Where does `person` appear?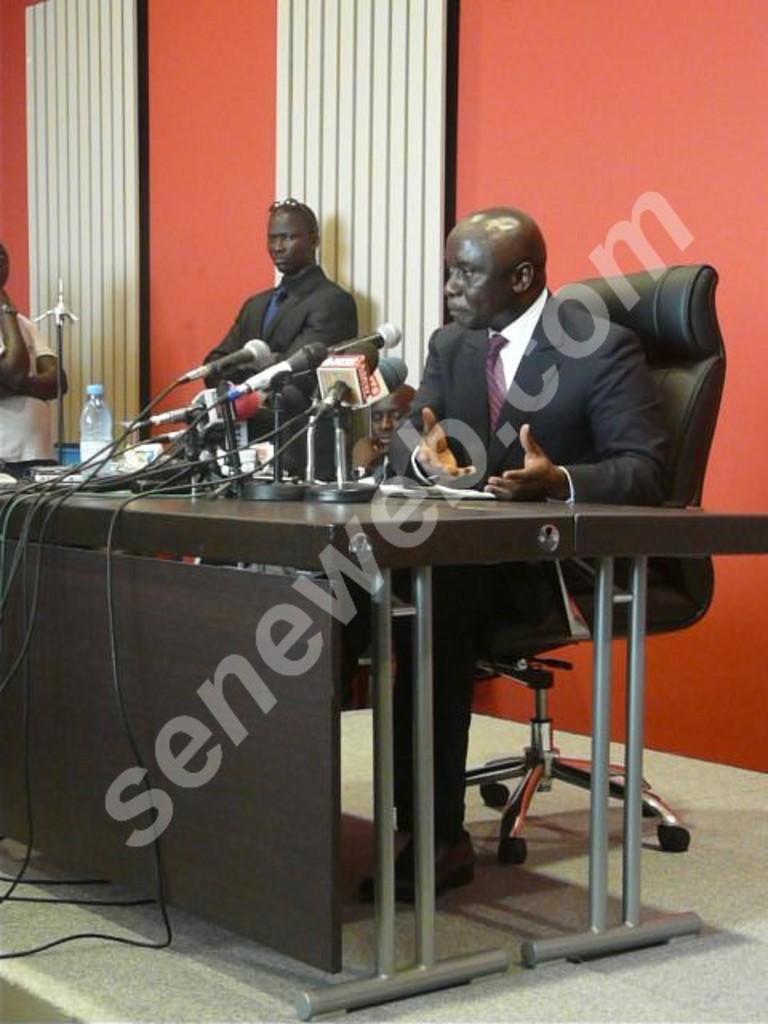
Appears at box(0, 230, 75, 488).
